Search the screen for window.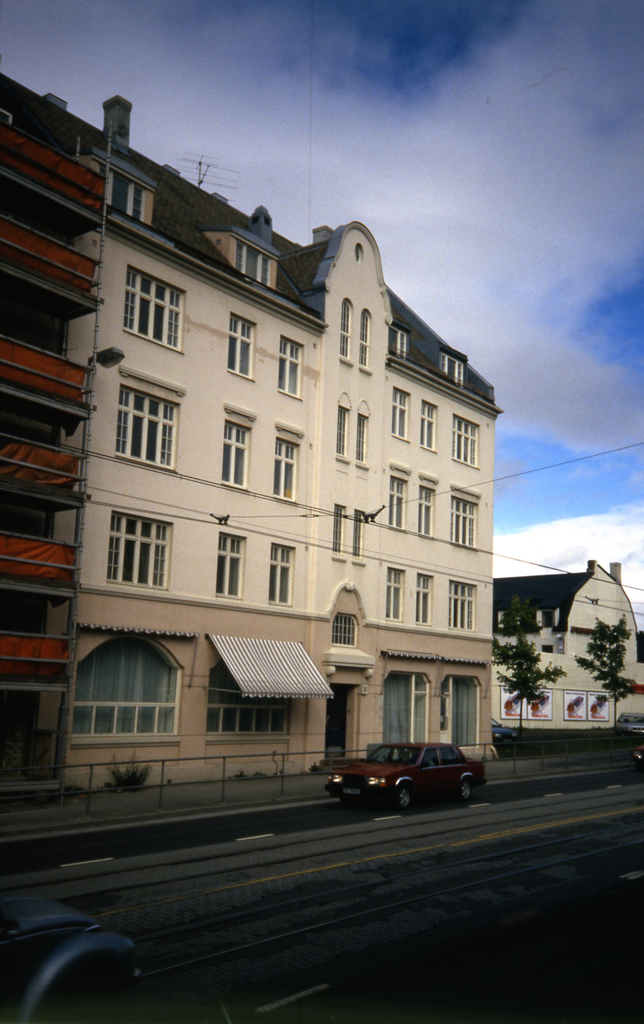
Found at [left=275, top=330, right=302, bottom=398].
